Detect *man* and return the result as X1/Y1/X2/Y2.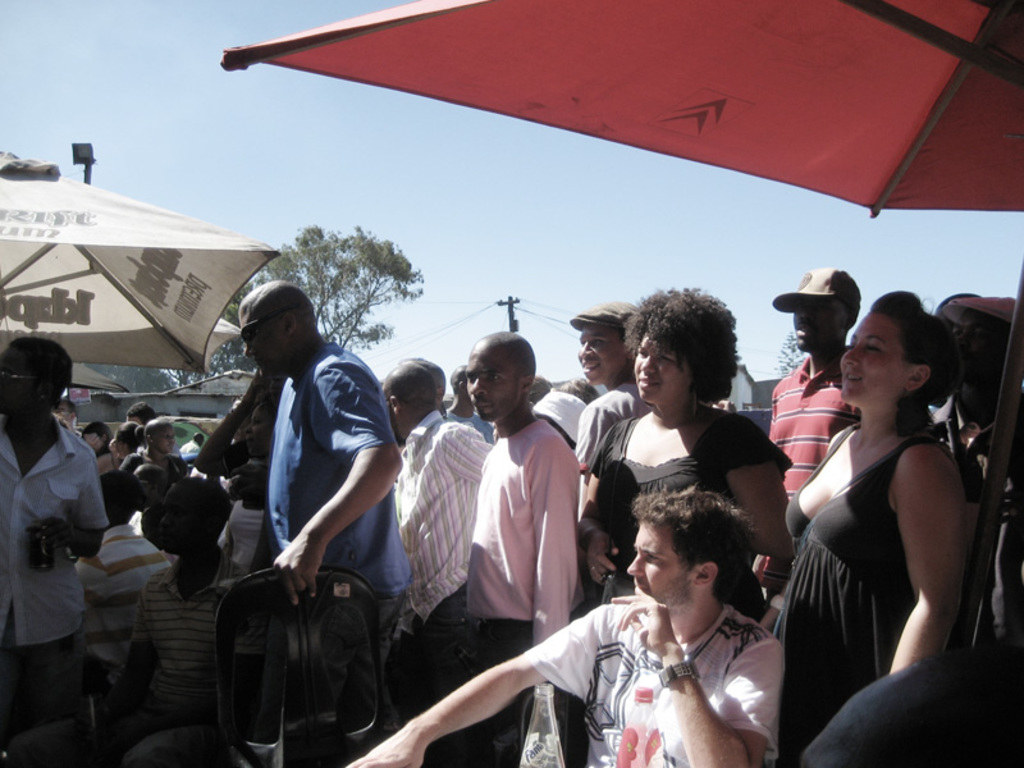
0/328/108/745.
